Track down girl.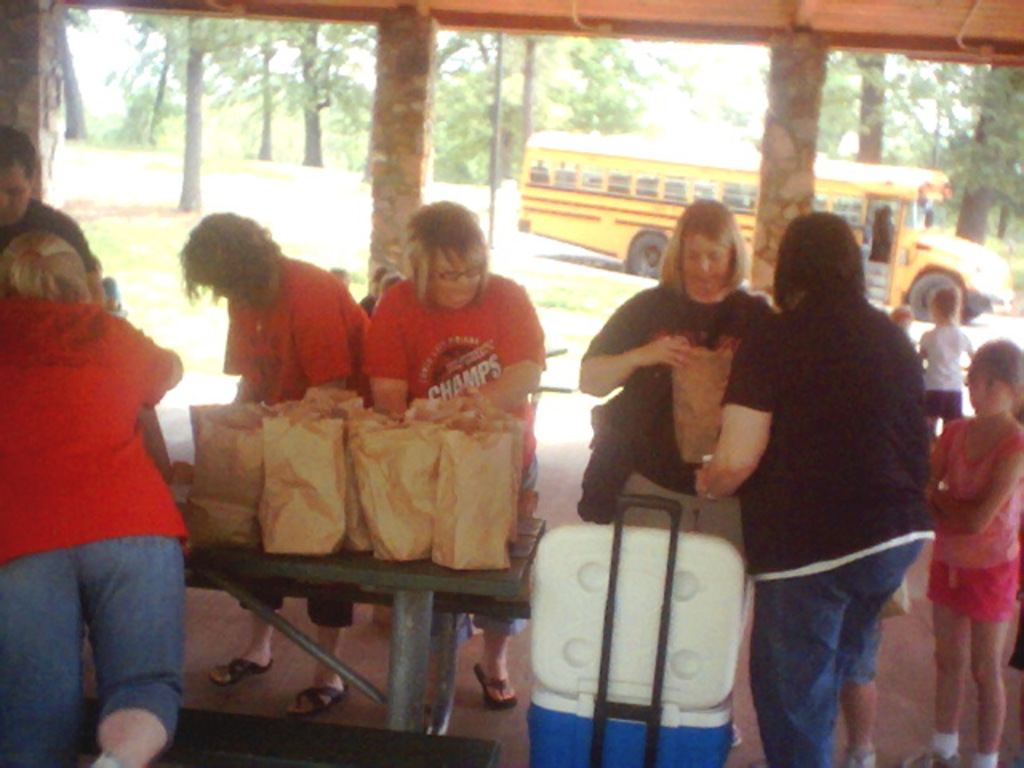
Tracked to 925:339:1022:766.
